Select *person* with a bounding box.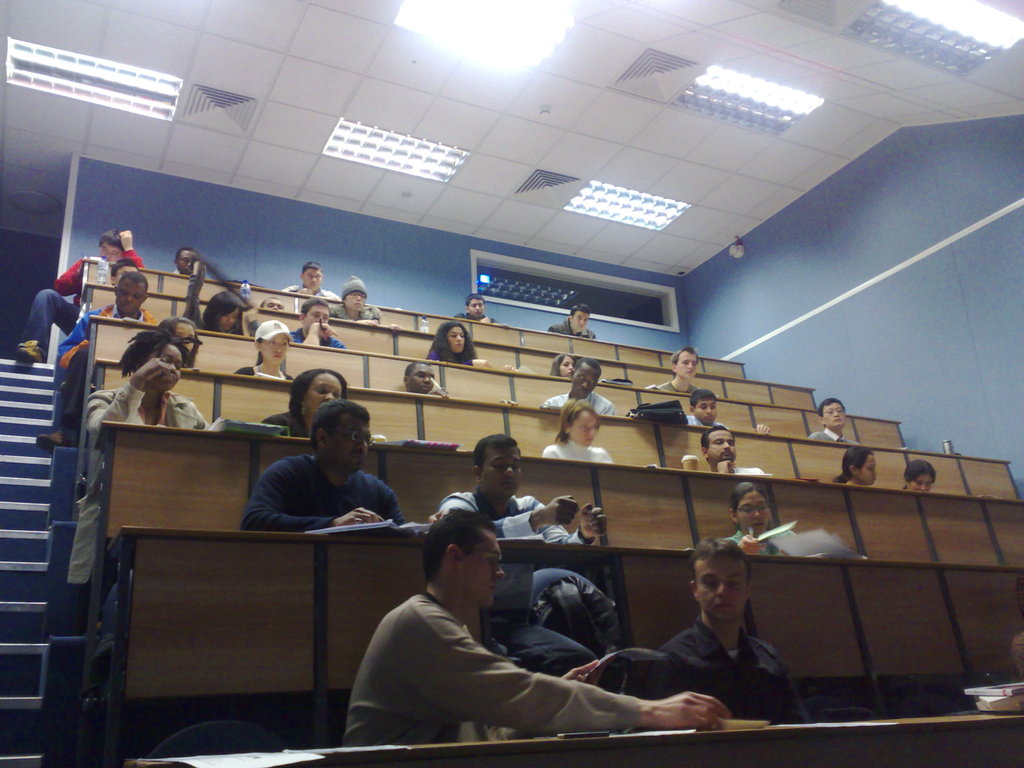
<box>69,326,209,584</box>.
